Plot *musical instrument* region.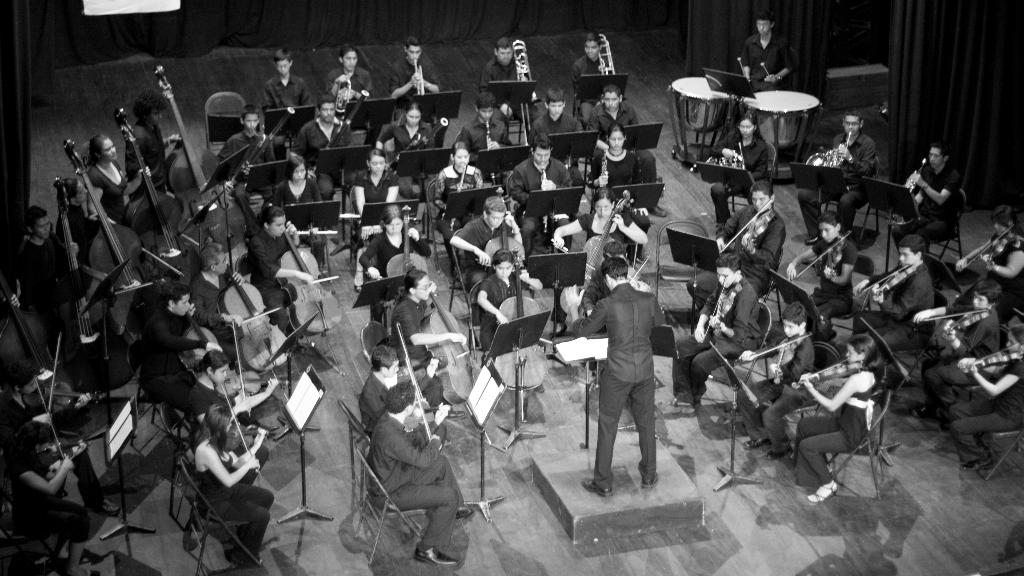
Plotted at locate(894, 153, 931, 223).
